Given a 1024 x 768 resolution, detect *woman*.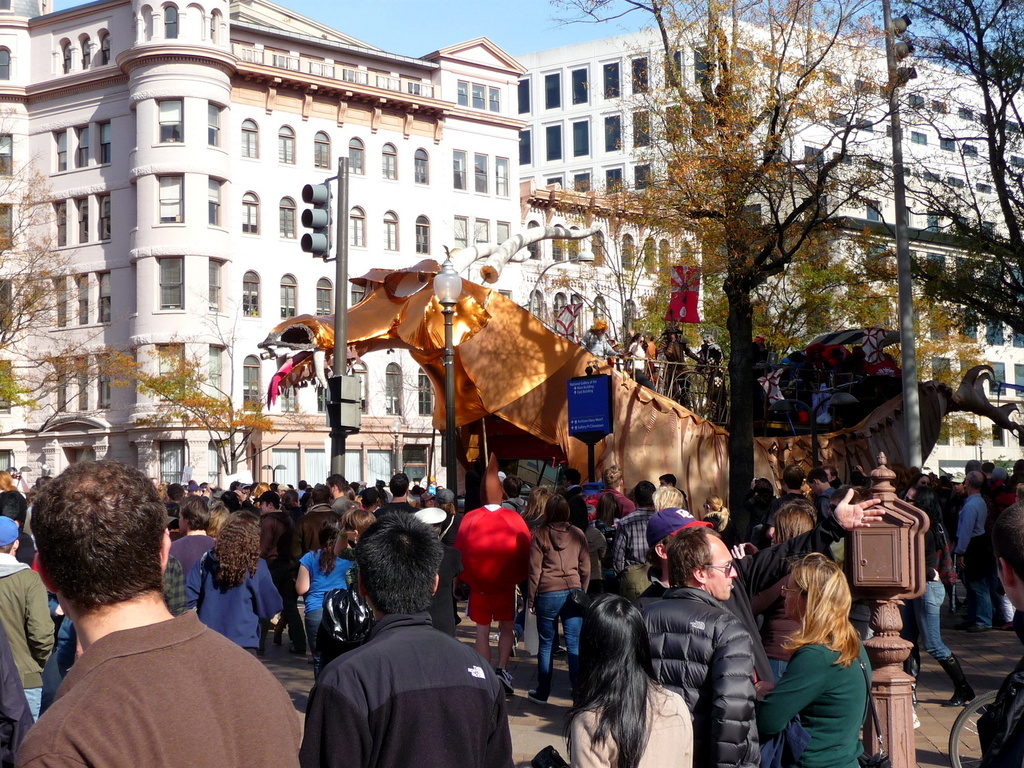
BBox(205, 503, 232, 539).
